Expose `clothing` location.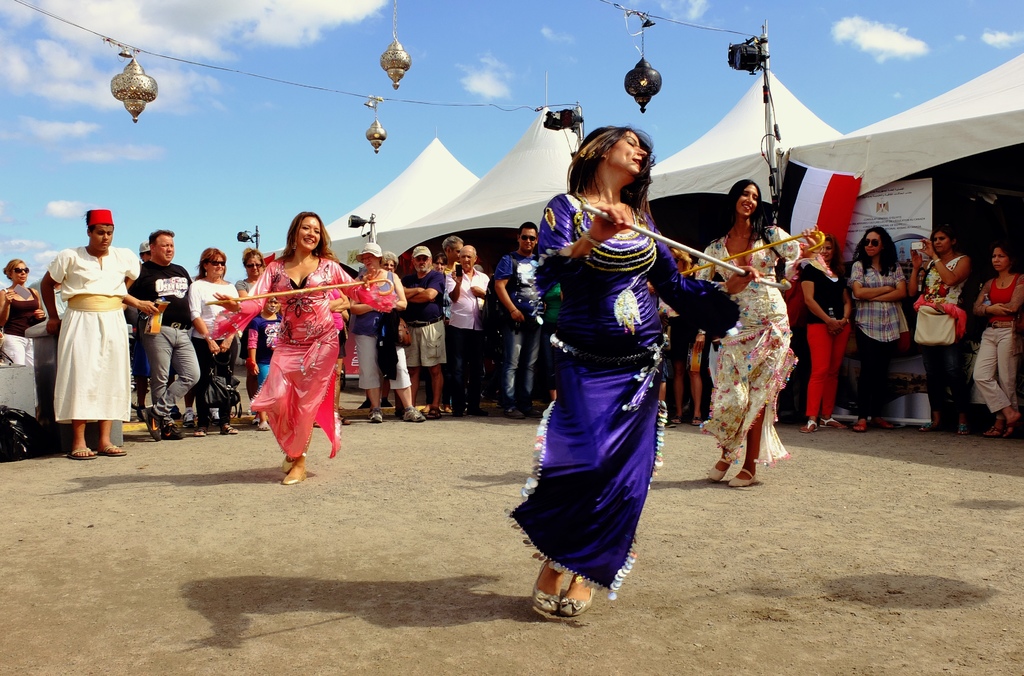
Exposed at bbox(694, 227, 810, 460).
